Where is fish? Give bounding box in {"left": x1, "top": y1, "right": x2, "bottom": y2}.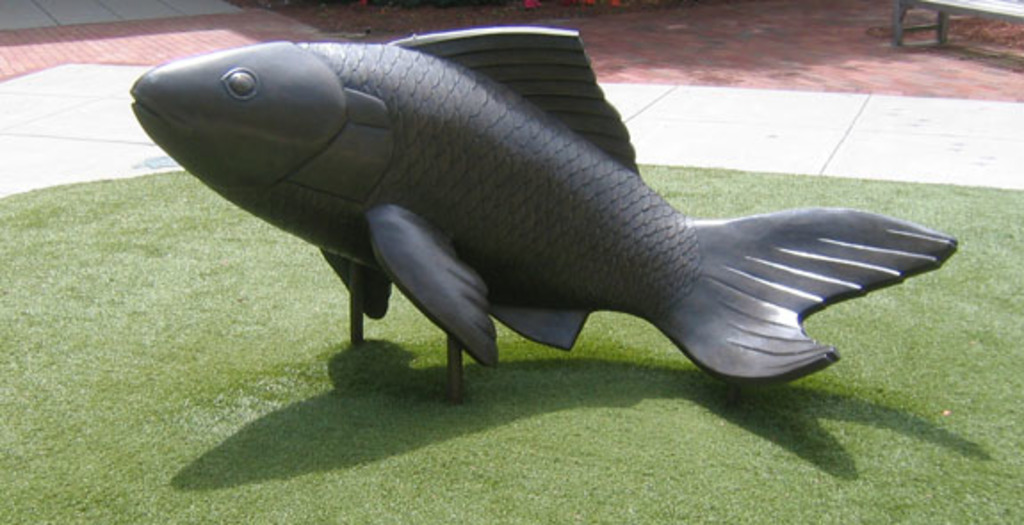
{"left": 125, "top": 16, "right": 965, "bottom": 397}.
